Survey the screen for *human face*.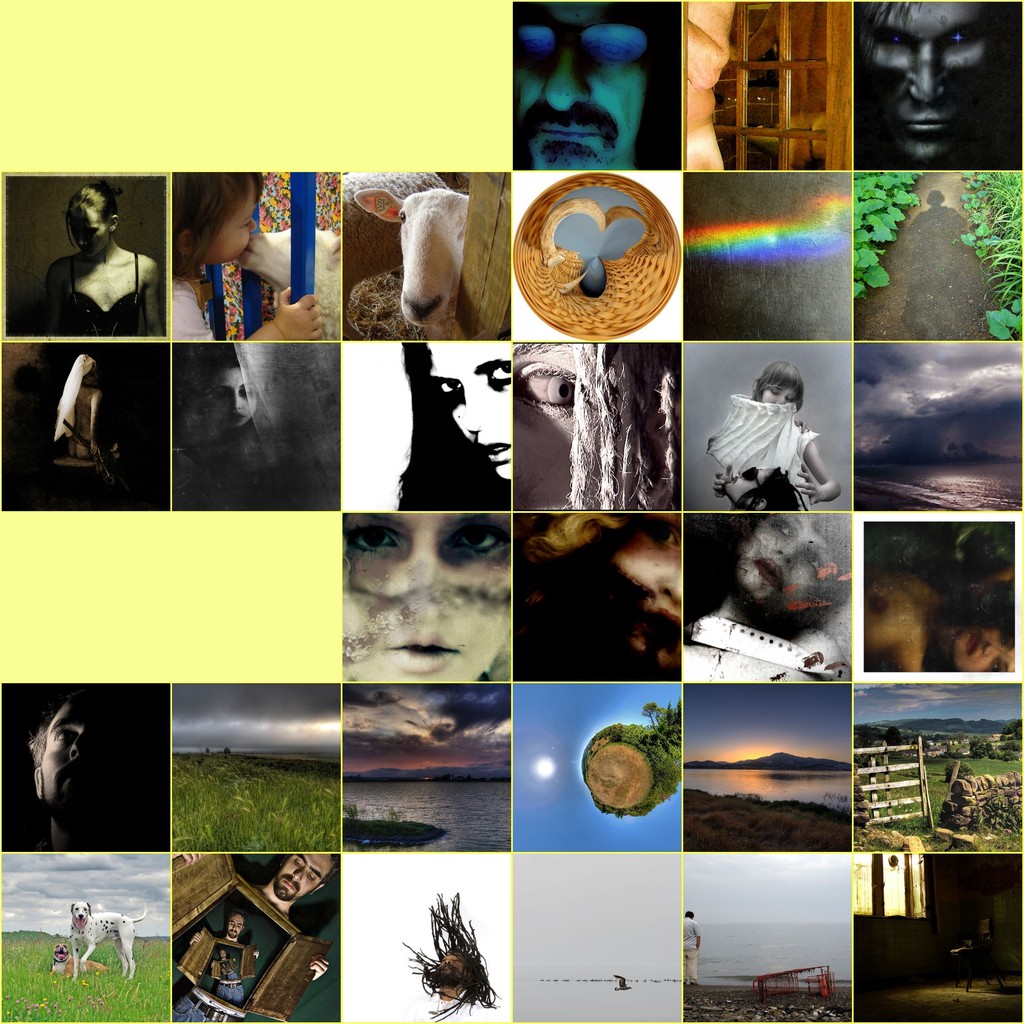
Survey found: Rect(276, 848, 336, 906).
